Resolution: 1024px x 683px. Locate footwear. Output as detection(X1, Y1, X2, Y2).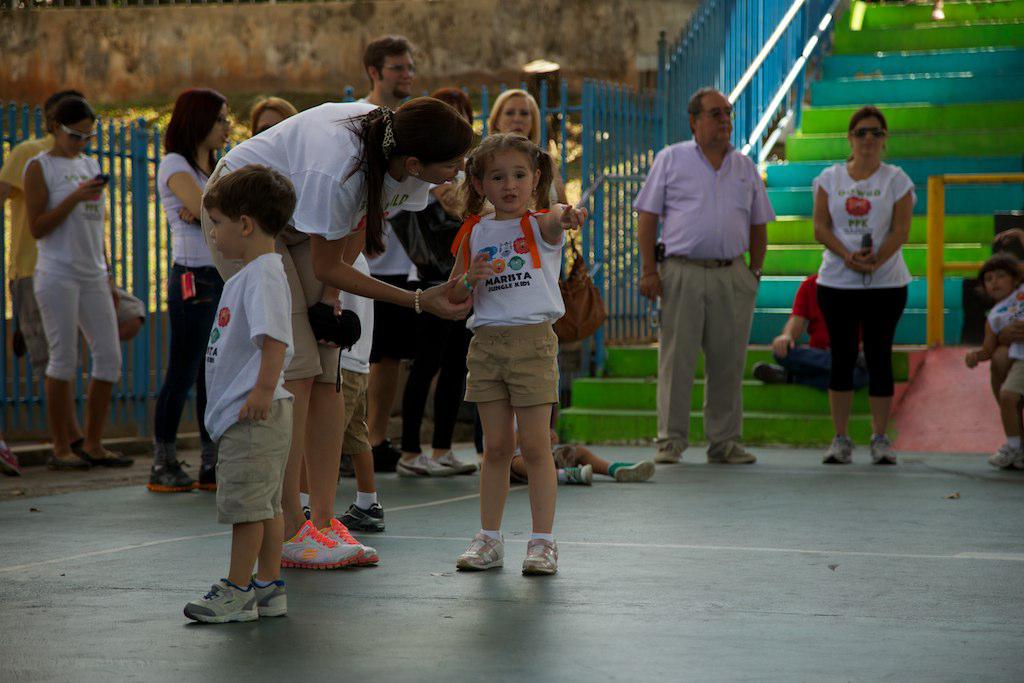
detection(277, 517, 367, 570).
